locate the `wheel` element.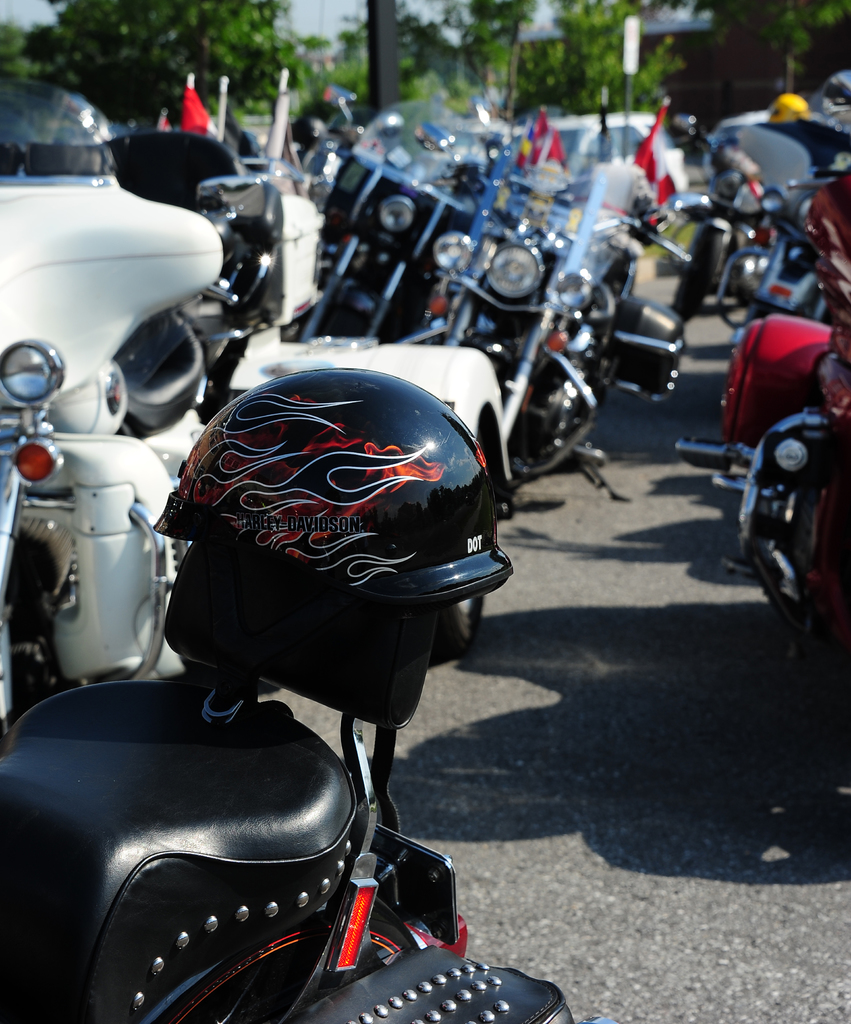
Element bbox: BBox(674, 225, 722, 321).
